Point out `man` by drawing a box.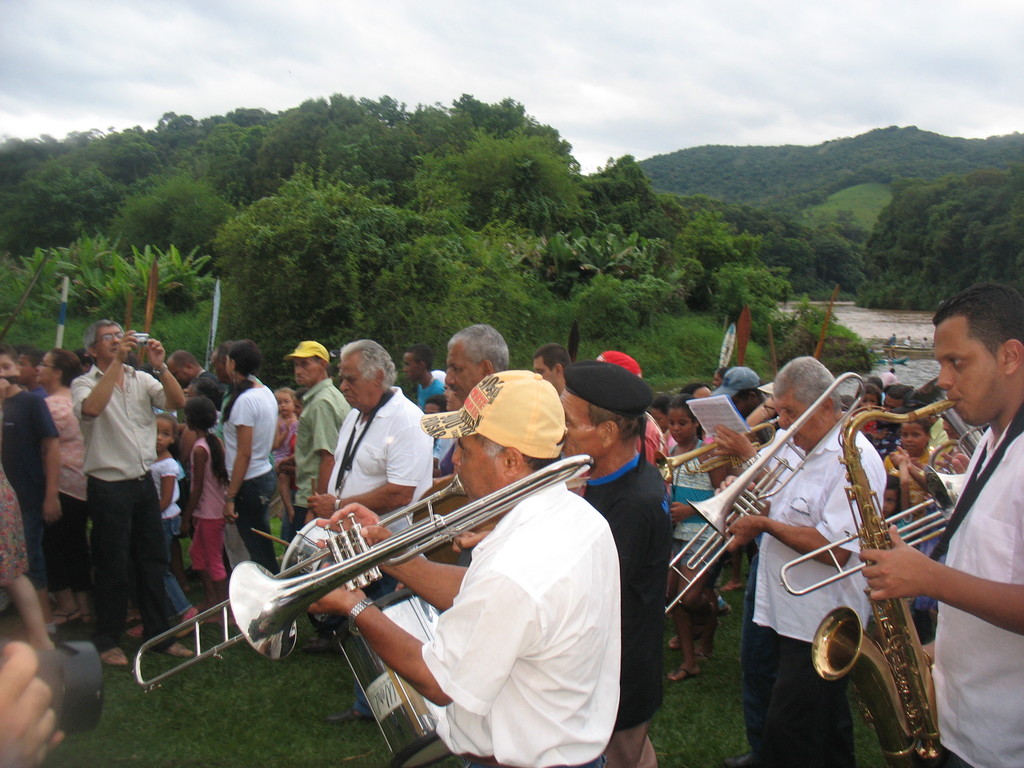
870, 380, 908, 541.
